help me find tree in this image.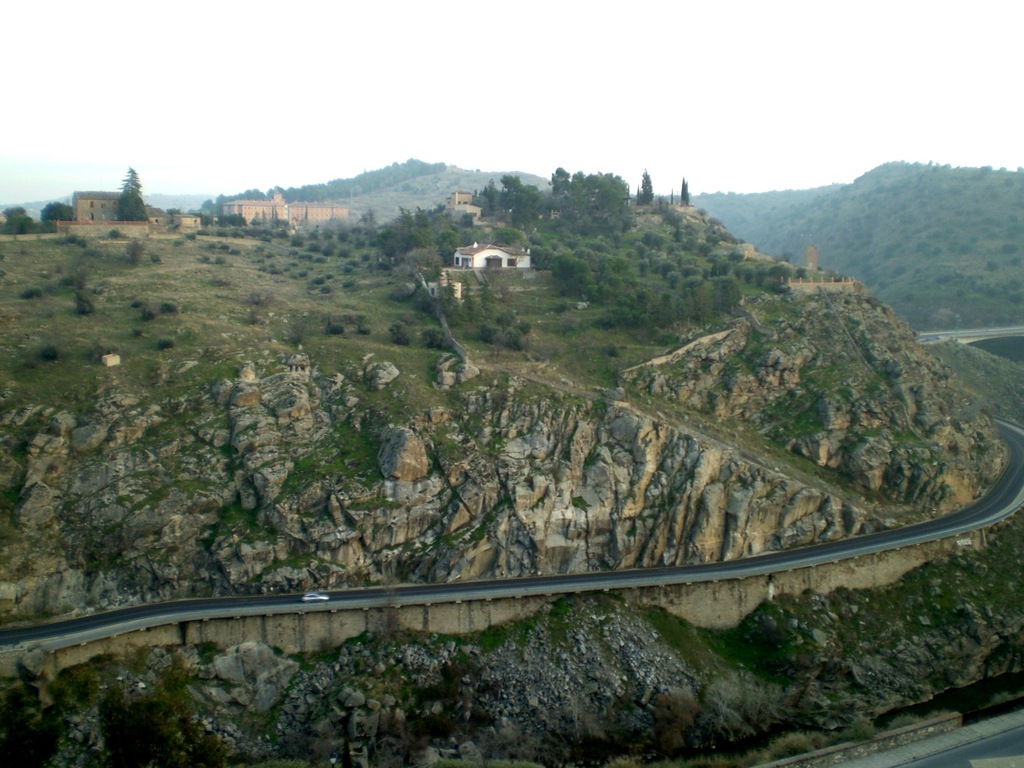
Found it: (405, 199, 426, 229).
